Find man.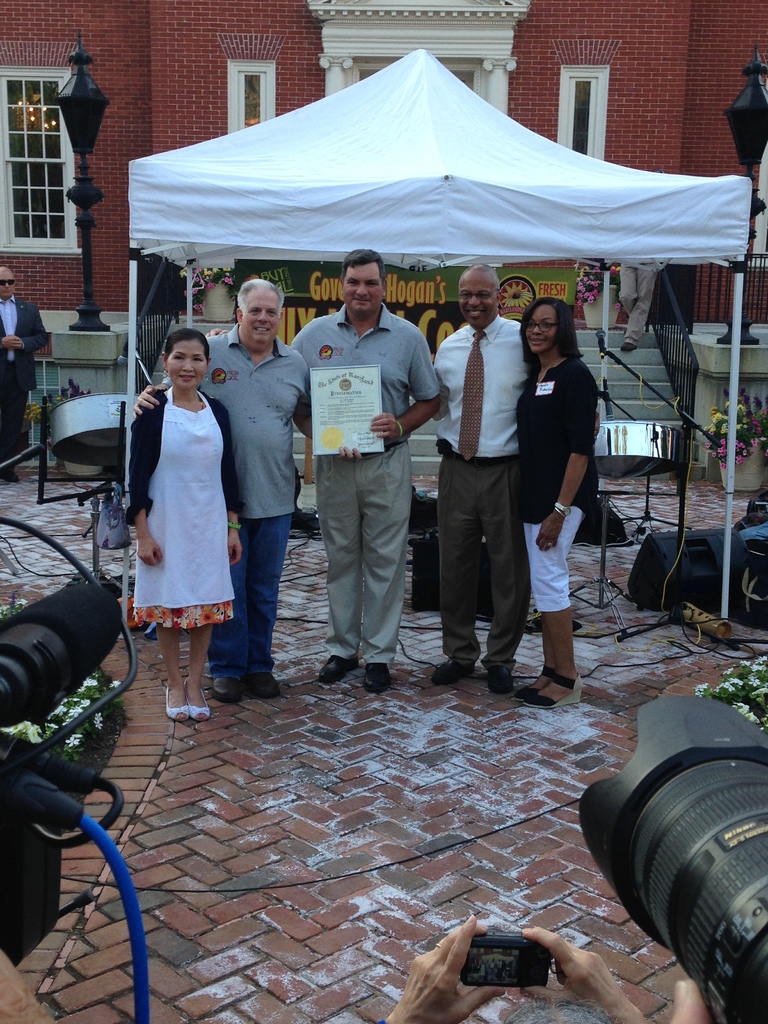
rect(621, 252, 660, 350).
